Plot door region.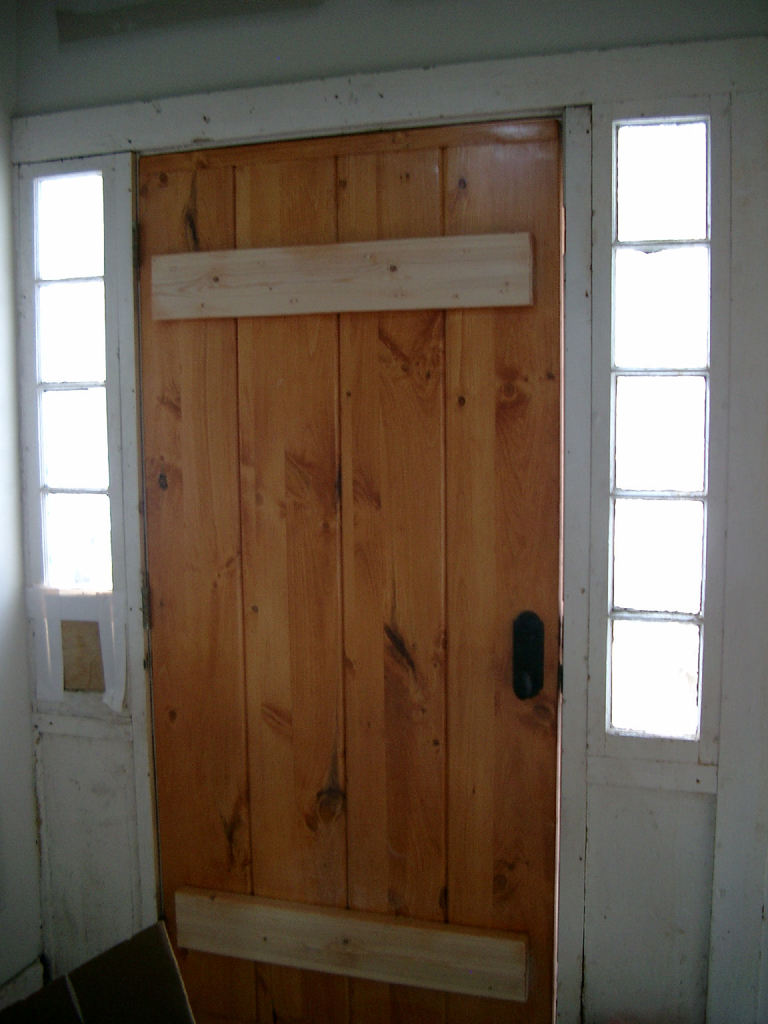
Plotted at 135:123:563:1020.
